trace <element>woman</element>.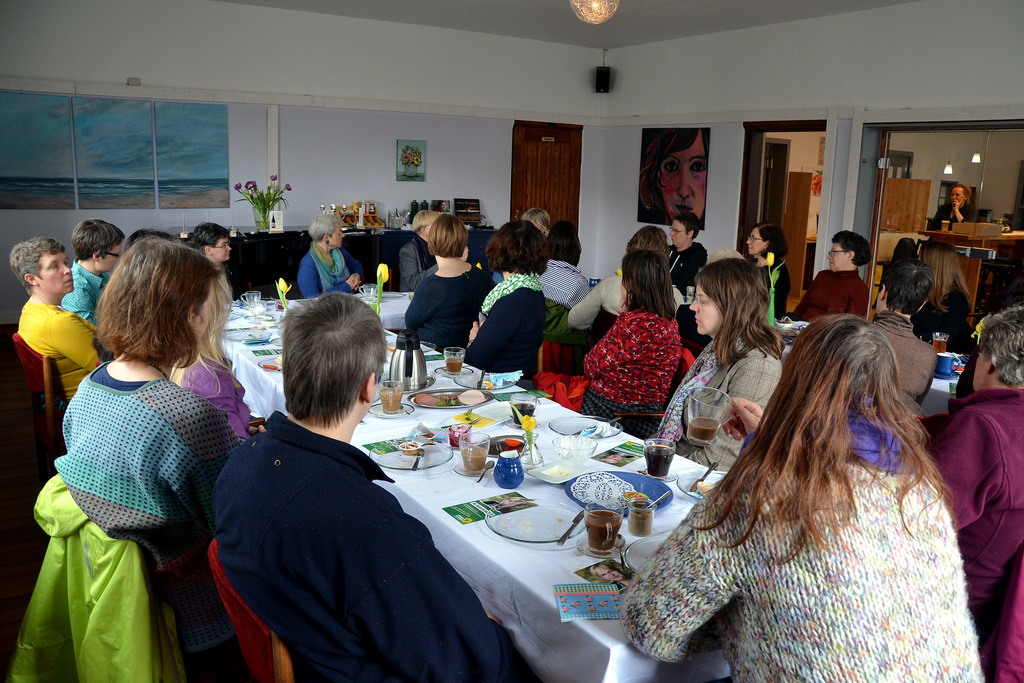
Traced to bbox=[299, 217, 367, 299].
